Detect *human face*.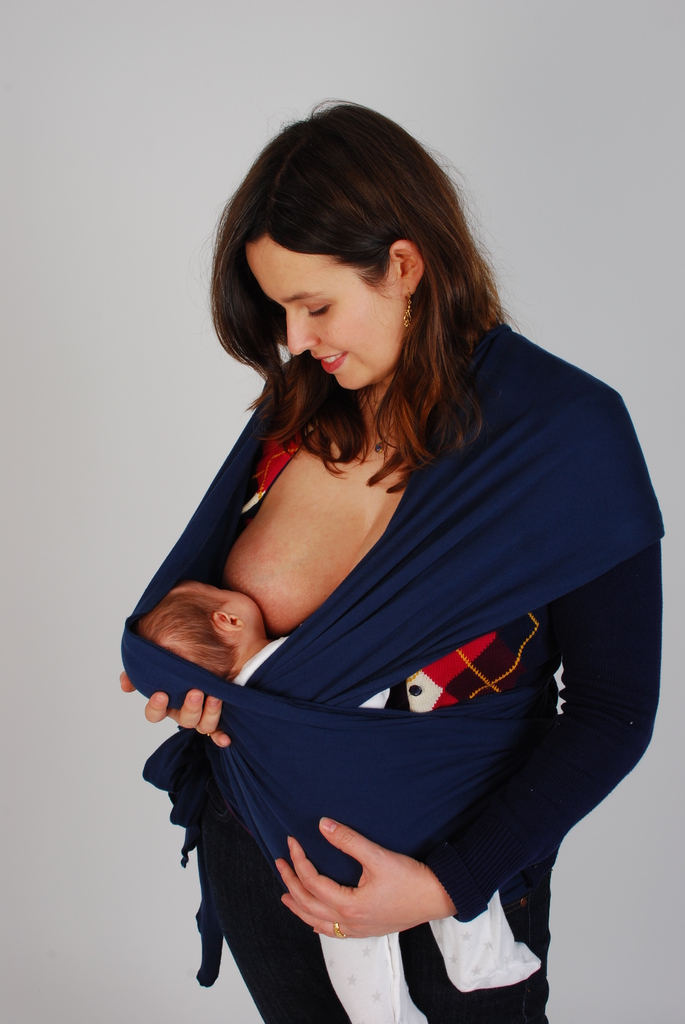
Detected at {"left": 254, "top": 236, "right": 395, "bottom": 388}.
